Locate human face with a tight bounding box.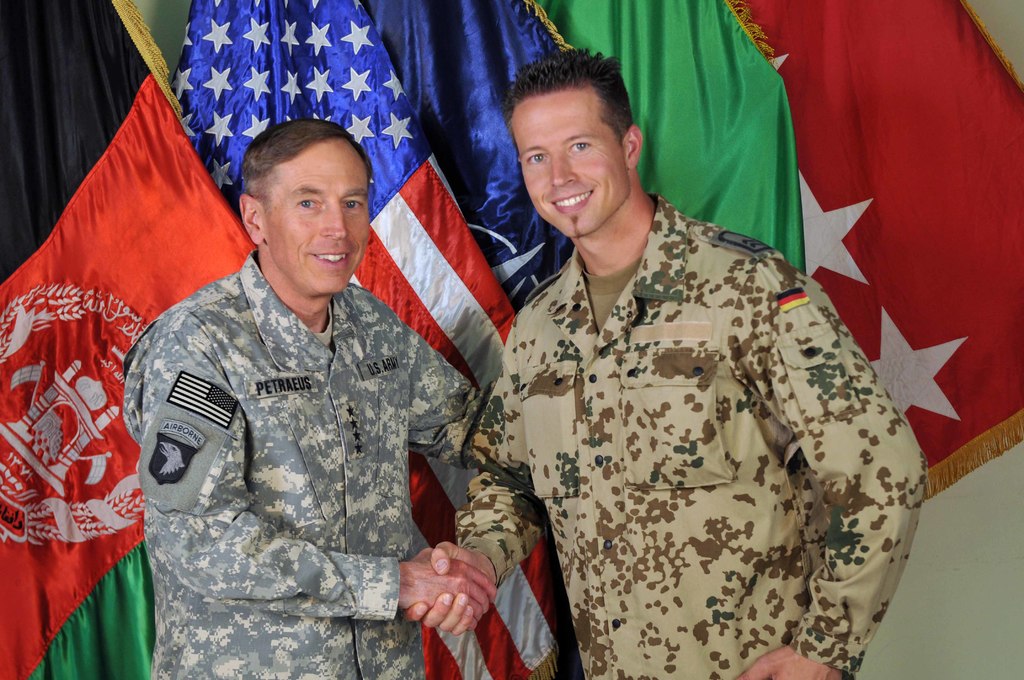
pyautogui.locateOnScreen(261, 137, 369, 300).
